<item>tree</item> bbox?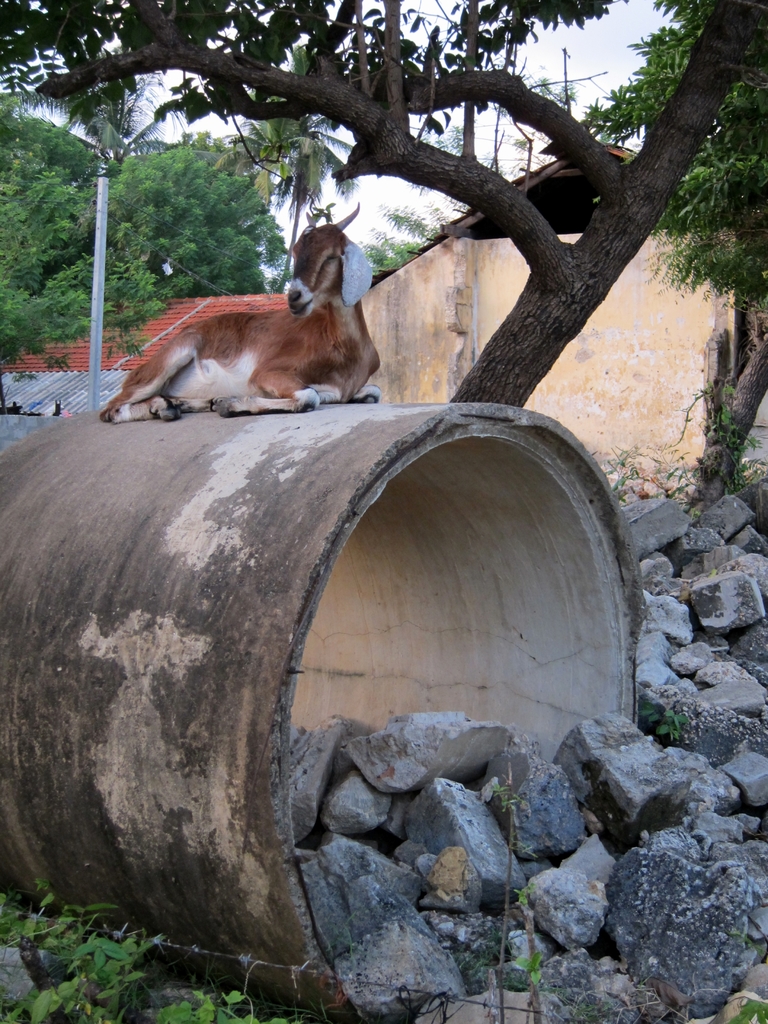
bbox=(0, 87, 284, 349)
